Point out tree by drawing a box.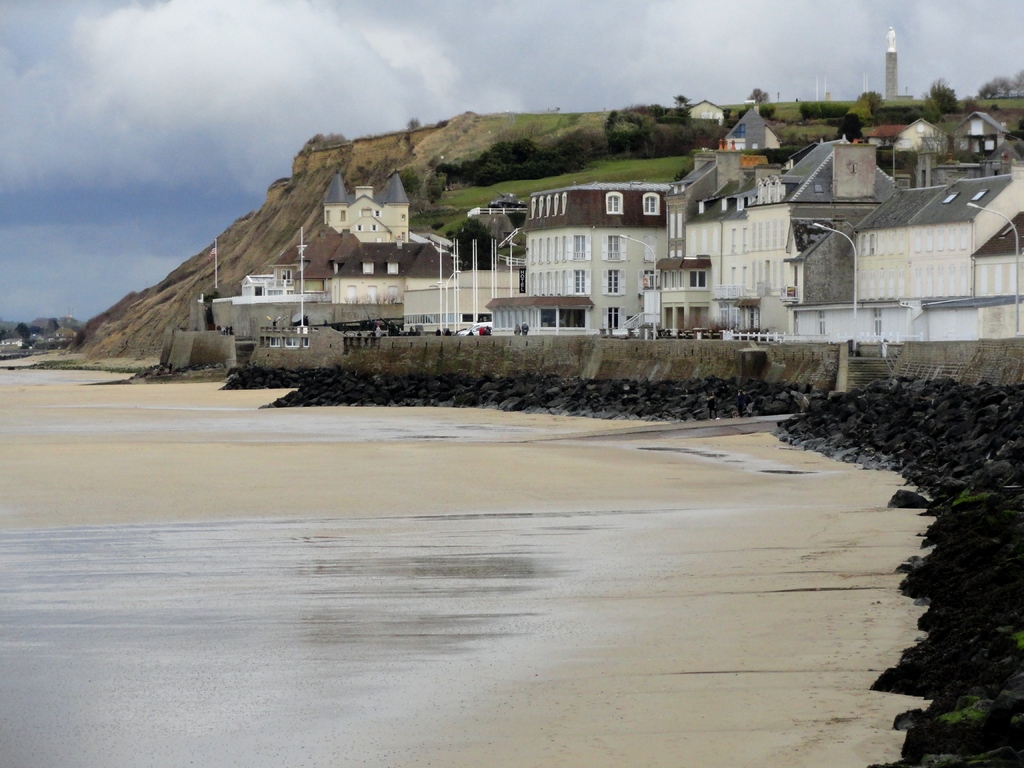
<bbox>607, 108, 657, 152</bbox>.
